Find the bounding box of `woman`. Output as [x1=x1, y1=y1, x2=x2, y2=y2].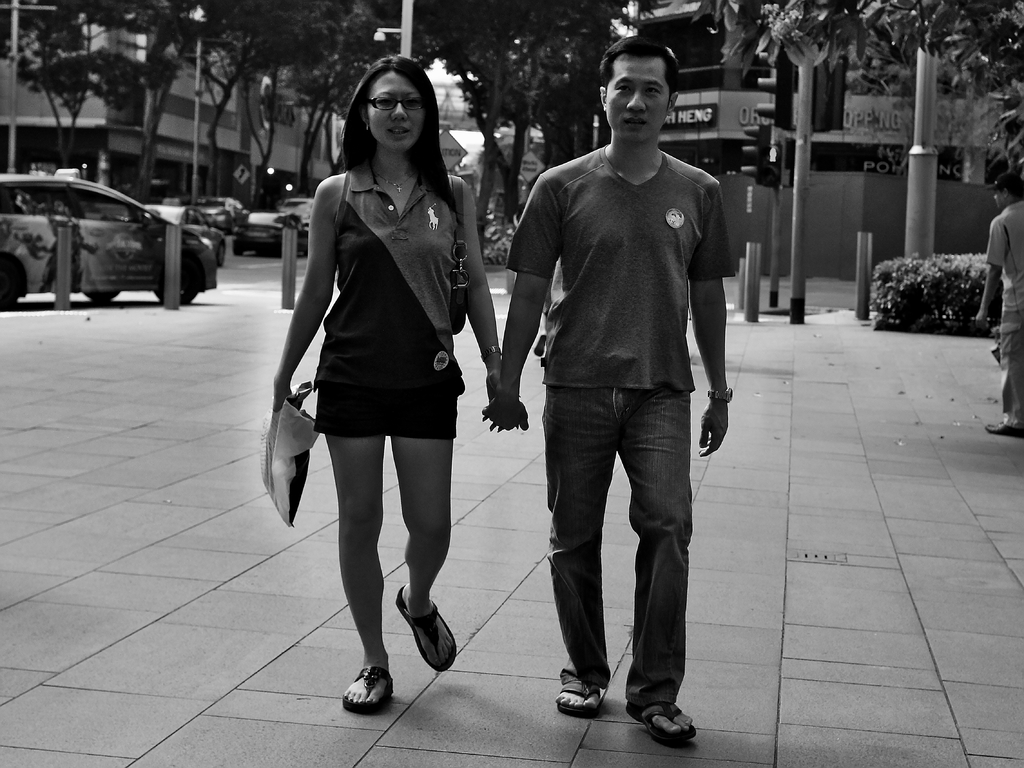
[x1=264, y1=53, x2=498, y2=705].
